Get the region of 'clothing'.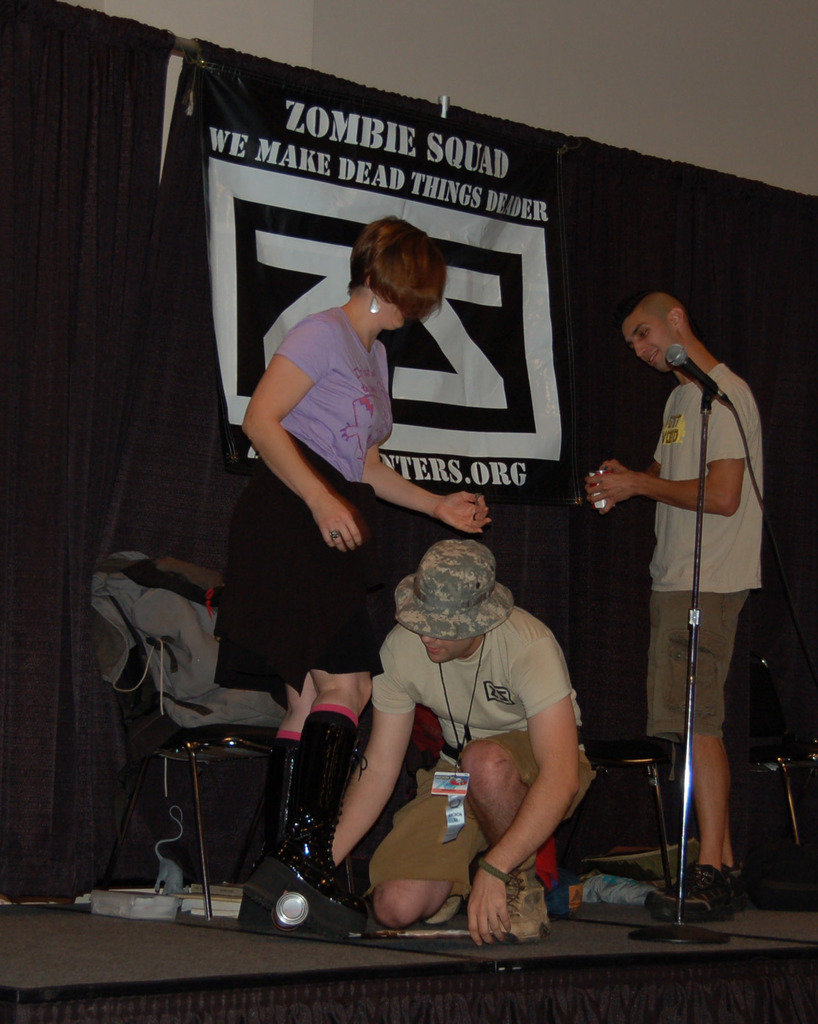
detection(375, 601, 582, 904).
